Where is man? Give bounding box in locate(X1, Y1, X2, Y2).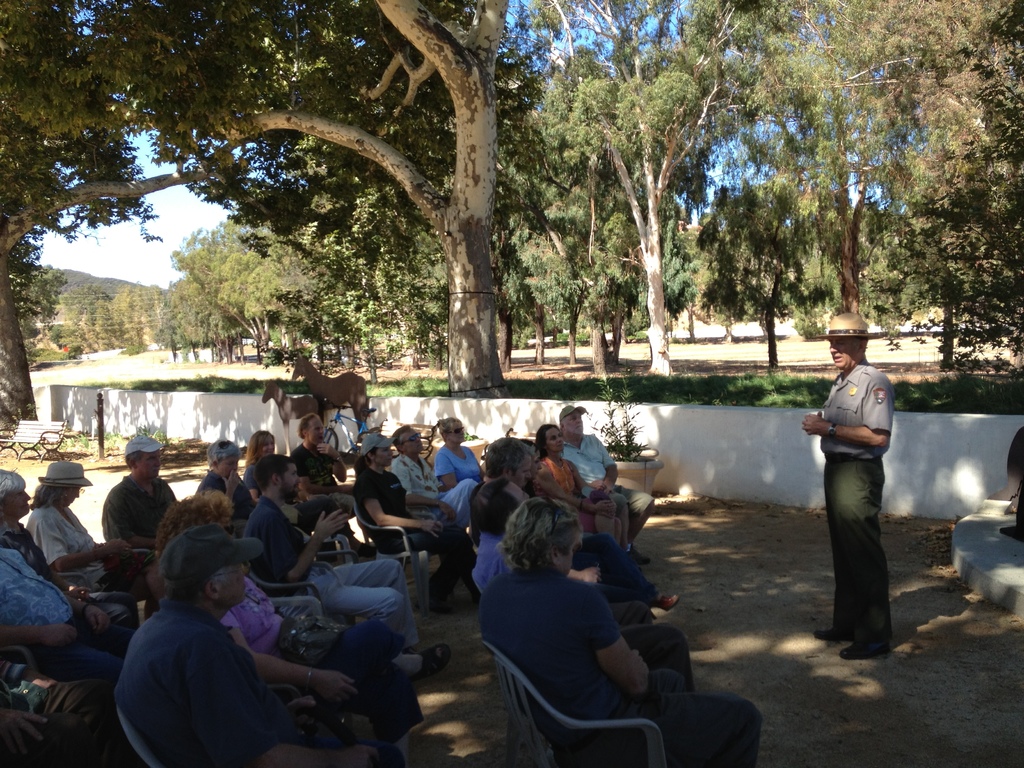
locate(392, 424, 476, 525).
